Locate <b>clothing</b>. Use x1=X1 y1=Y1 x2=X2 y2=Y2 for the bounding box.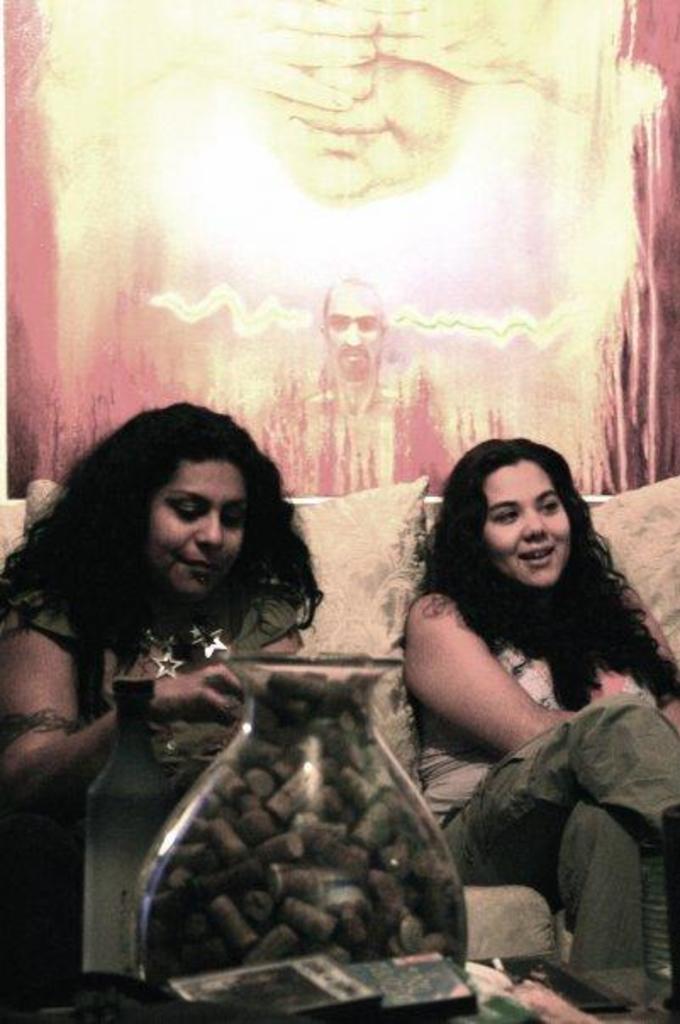
x1=0 y1=544 x2=302 y2=760.
